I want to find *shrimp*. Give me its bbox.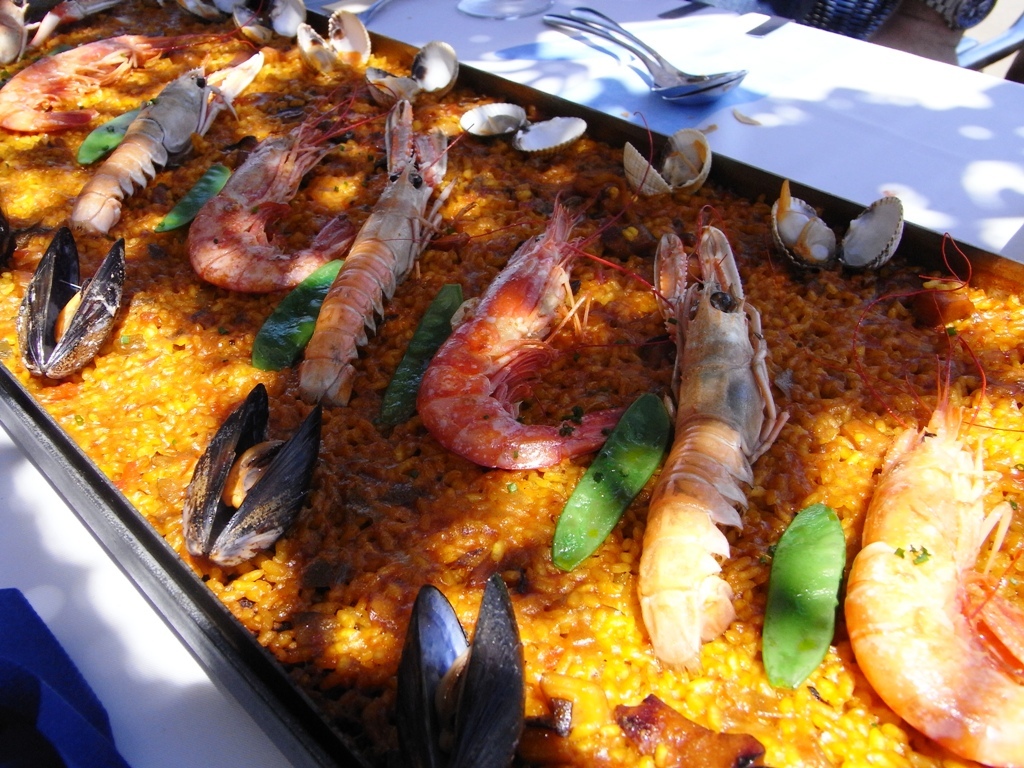
l=183, t=71, r=397, b=296.
